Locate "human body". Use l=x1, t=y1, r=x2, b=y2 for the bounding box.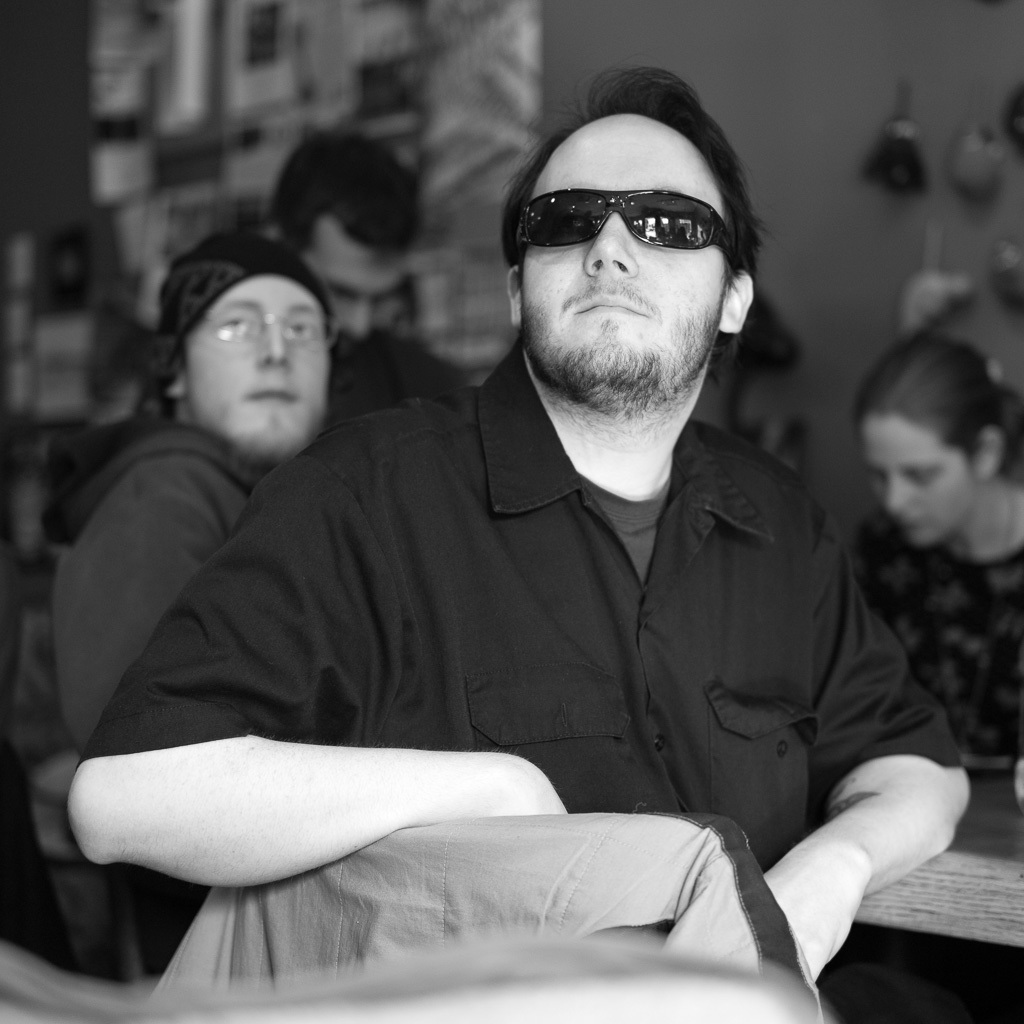
l=146, t=129, r=958, b=1002.
